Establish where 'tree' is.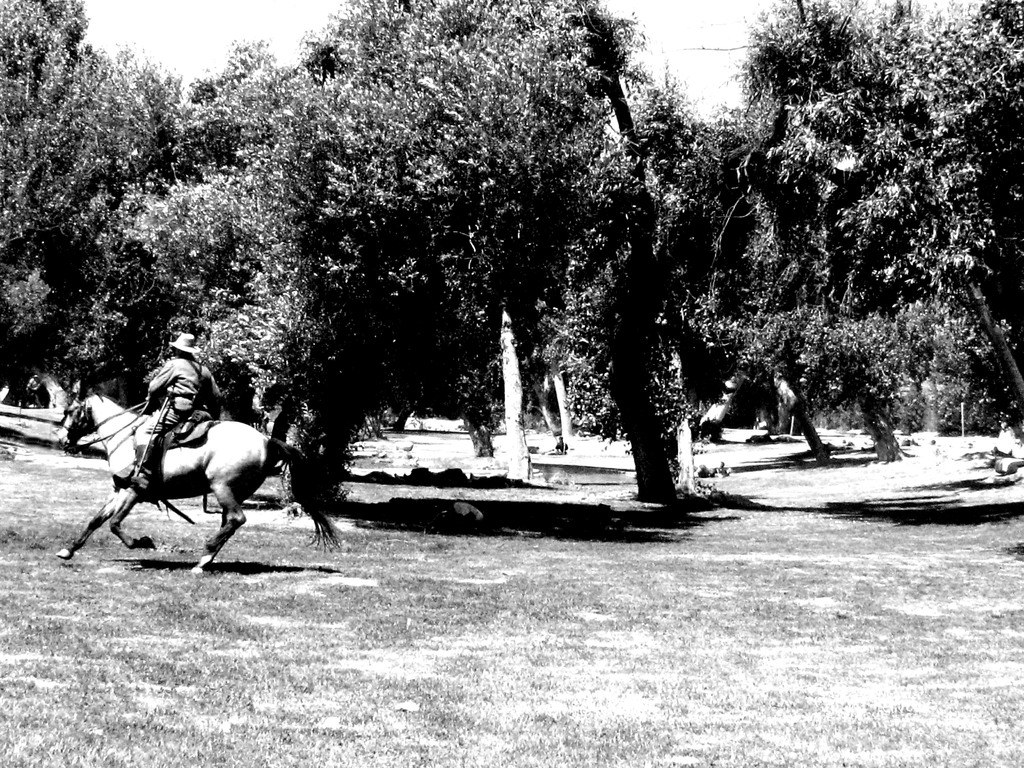
Established at BBox(54, 13, 1012, 524).
